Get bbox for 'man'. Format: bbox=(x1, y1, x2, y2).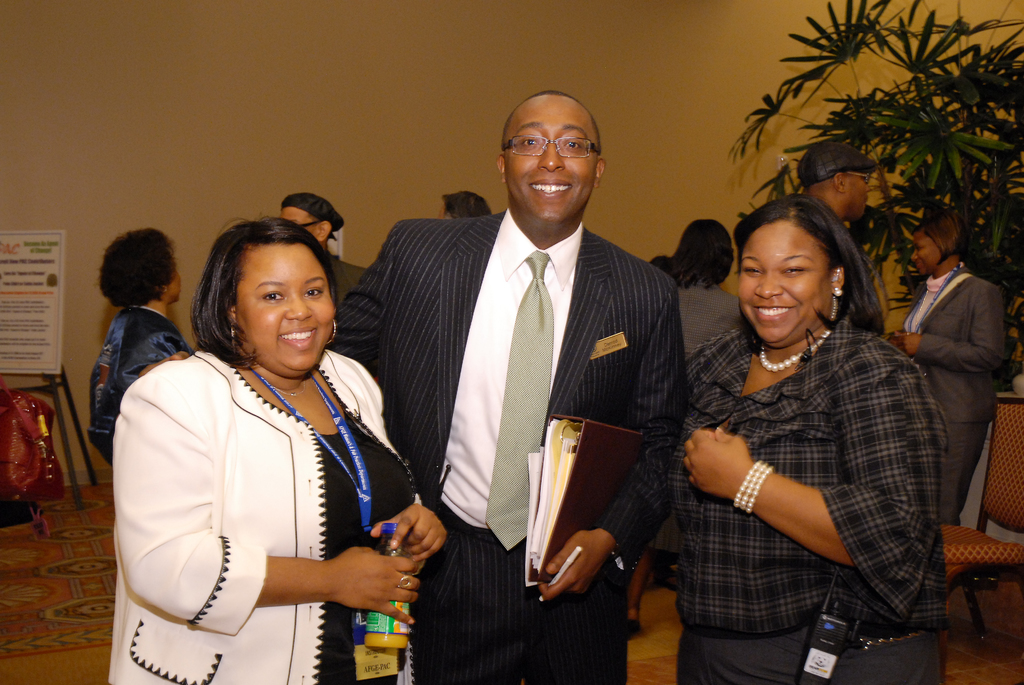
bbox=(797, 144, 876, 226).
